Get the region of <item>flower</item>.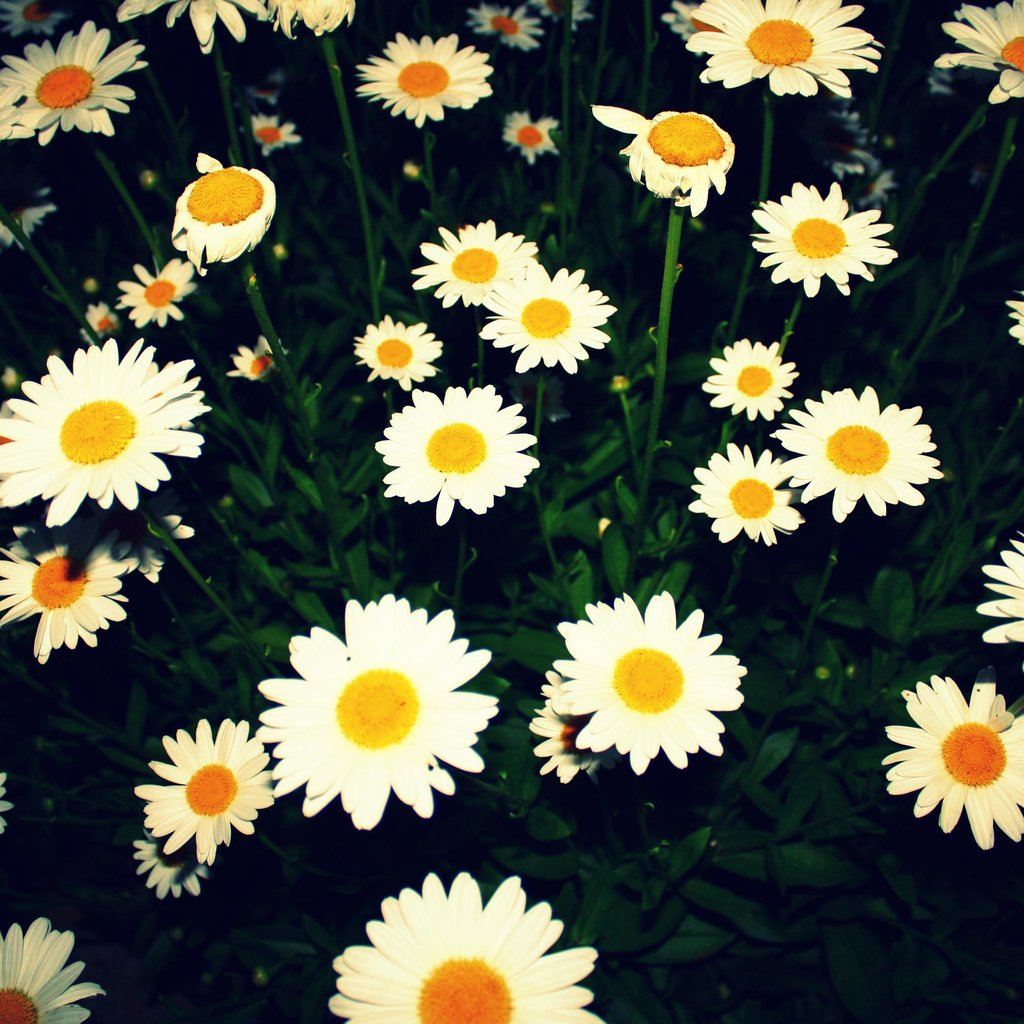
x1=410 y1=212 x2=541 y2=308.
